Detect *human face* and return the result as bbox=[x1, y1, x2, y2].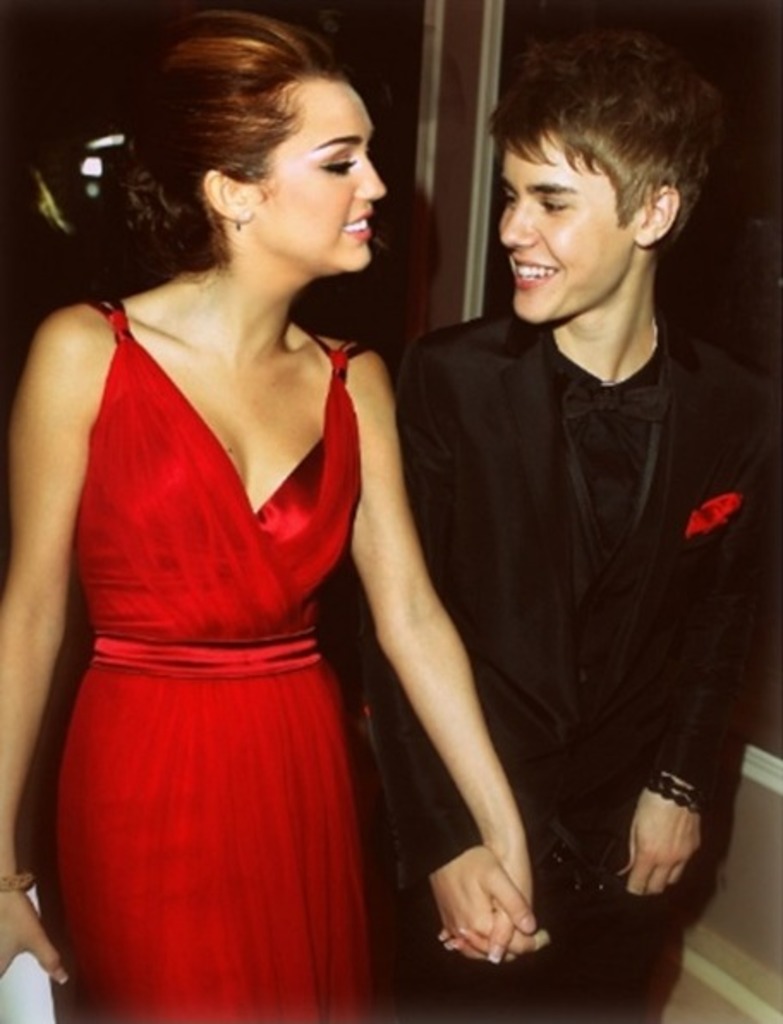
bbox=[500, 127, 647, 320].
